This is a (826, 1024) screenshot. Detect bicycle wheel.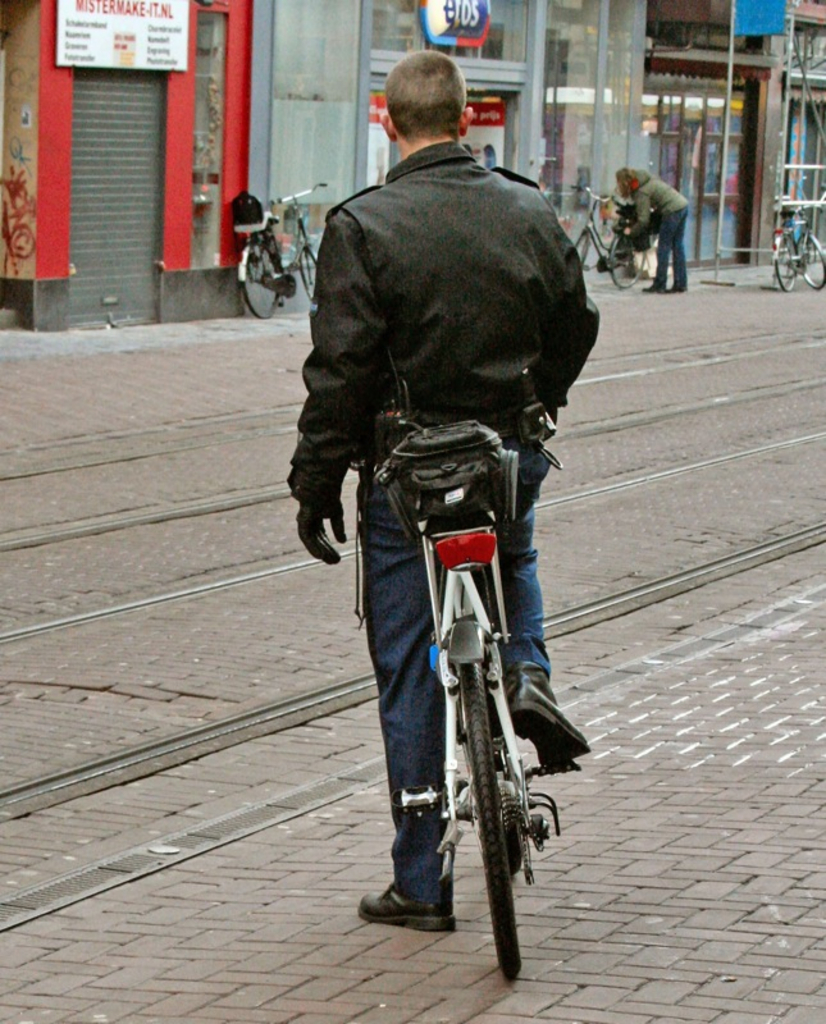
[x1=606, y1=229, x2=645, y2=292].
